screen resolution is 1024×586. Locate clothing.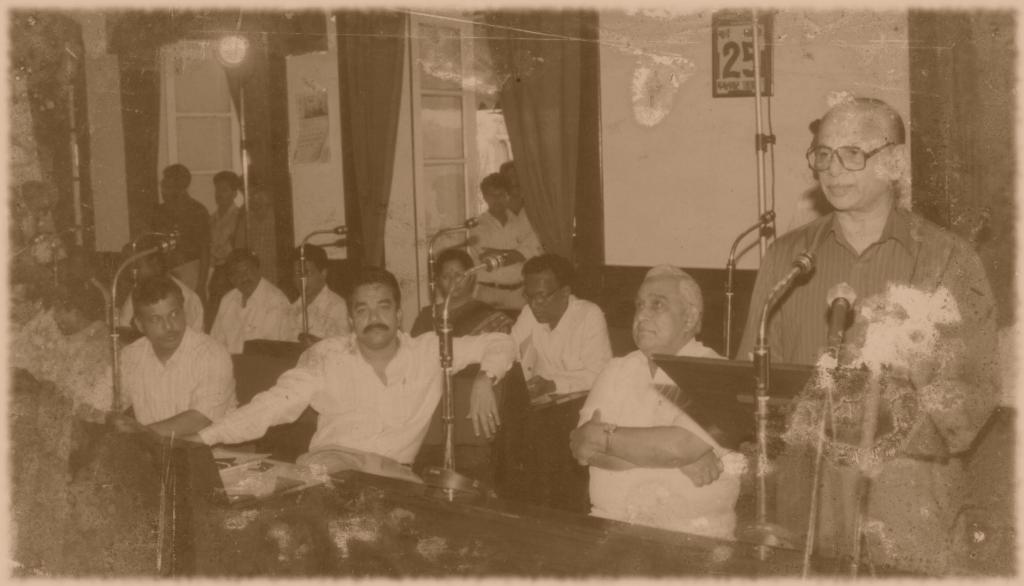
149:195:204:291.
